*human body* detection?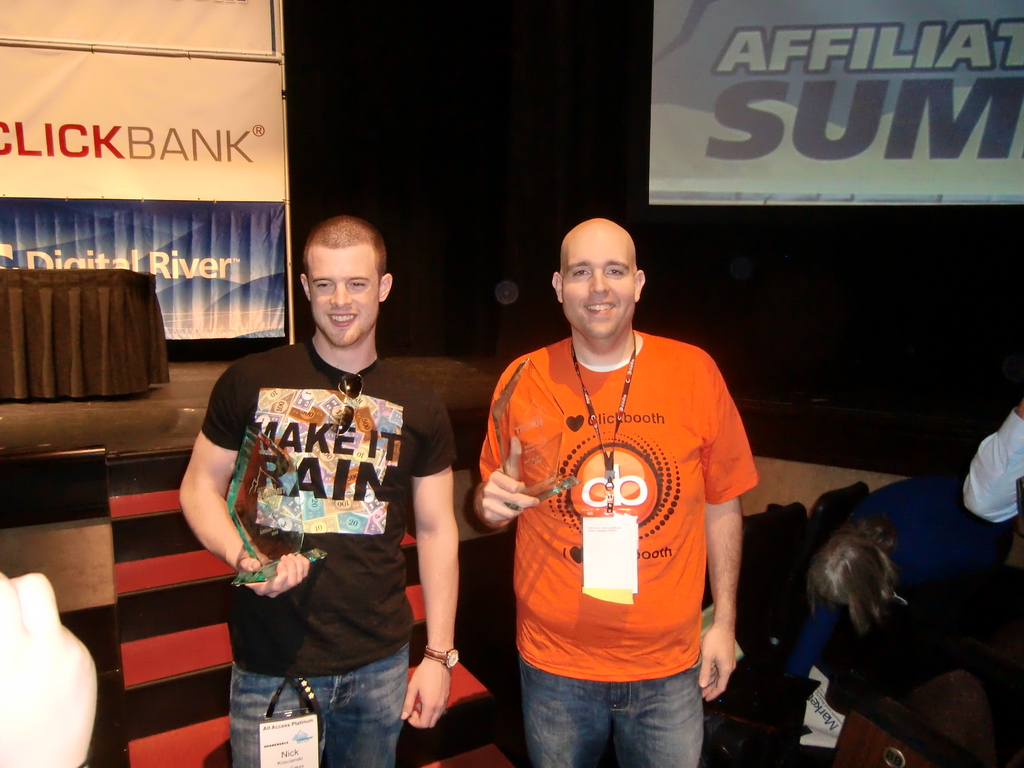
x1=773, y1=467, x2=1021, y2=703
